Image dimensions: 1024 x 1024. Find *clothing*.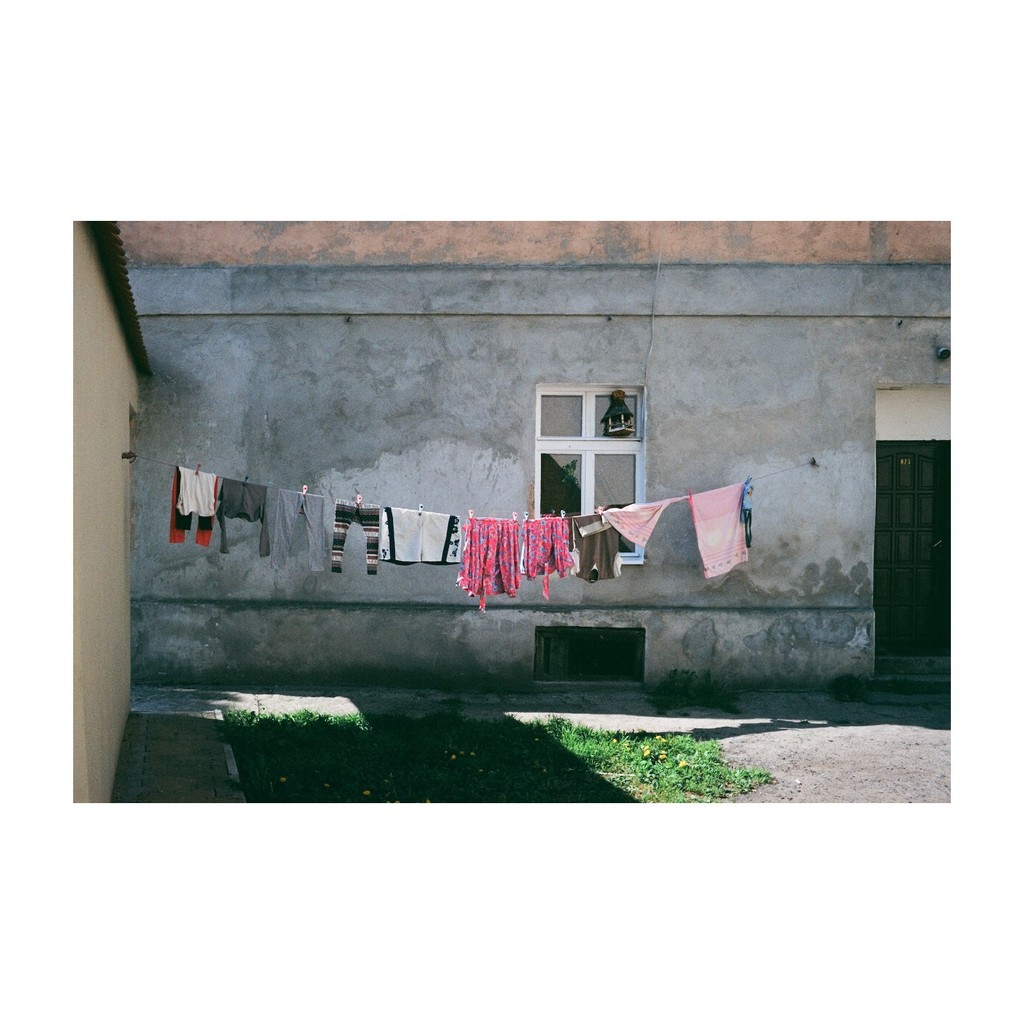
(176,455,218,550).
